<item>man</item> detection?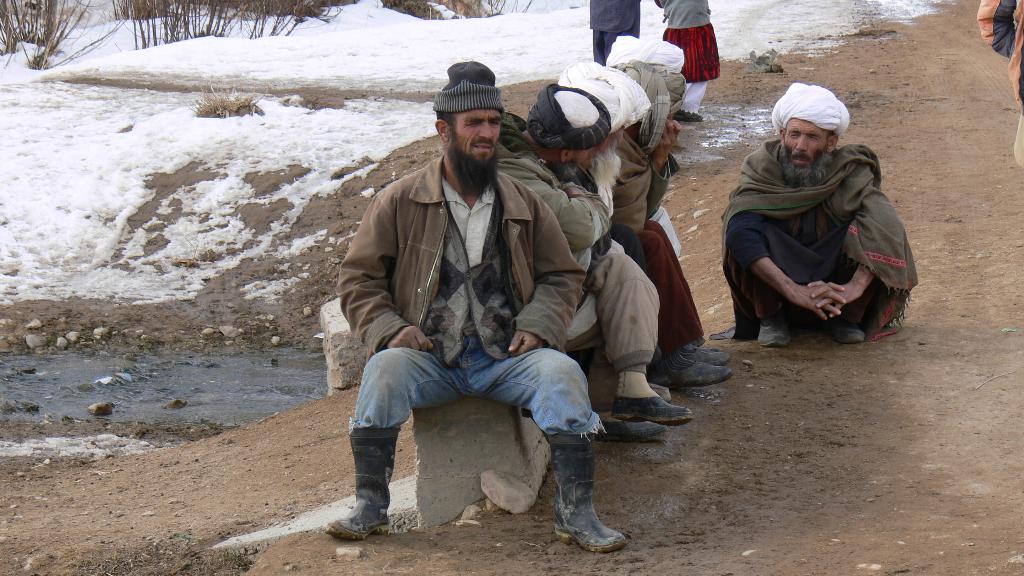
[344,52,602,553]
